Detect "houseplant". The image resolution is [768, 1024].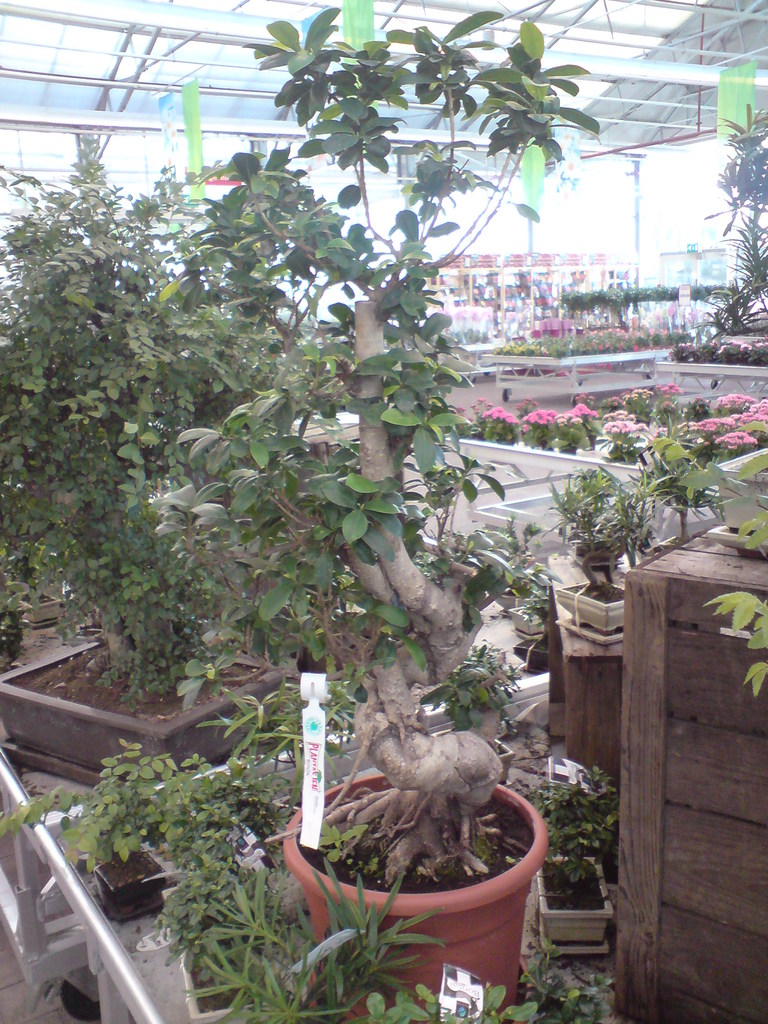
x1=137, y1=0, x2=553, y2=1023.
